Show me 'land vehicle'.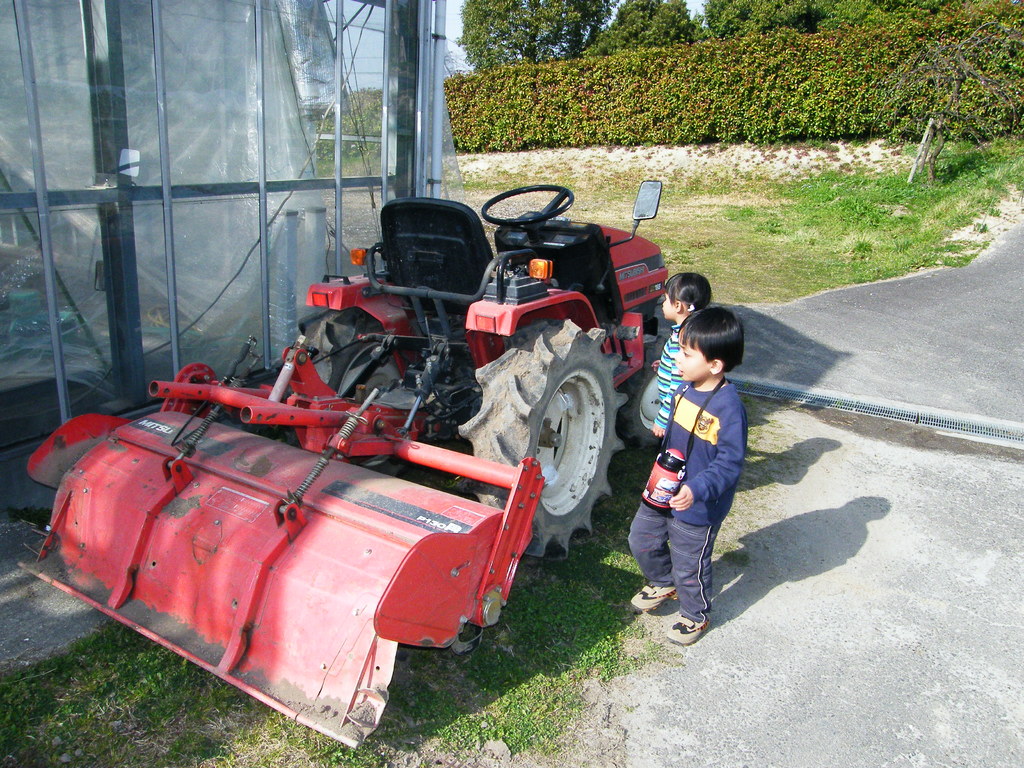
'land vehicle' is here: x1=16 y1=175 x2=657 y2=750.
